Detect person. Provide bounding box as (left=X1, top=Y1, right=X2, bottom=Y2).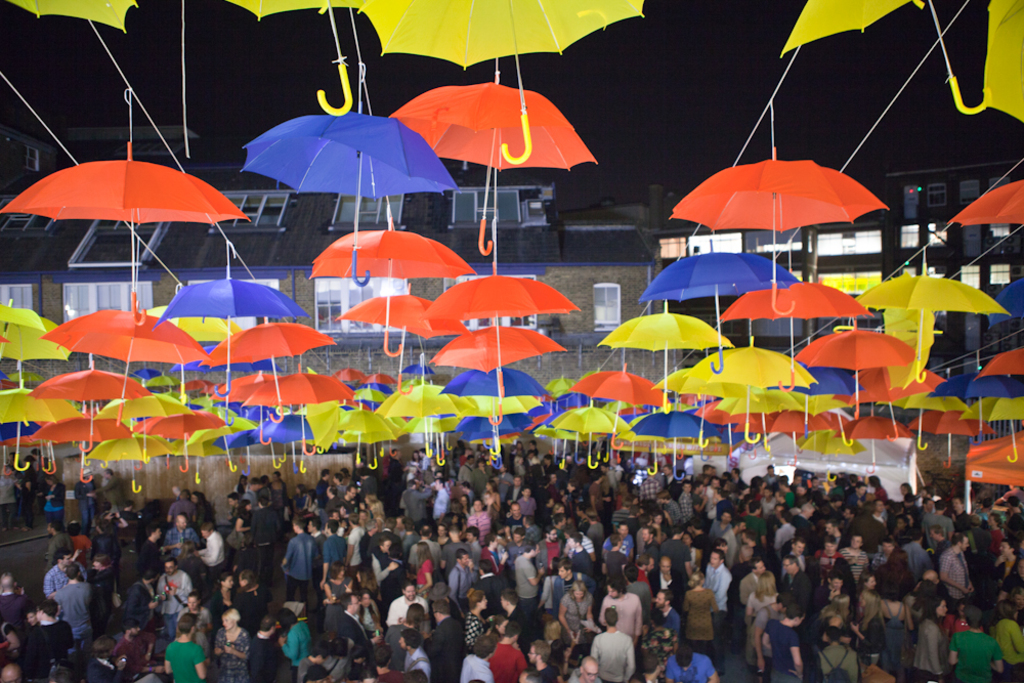
(left=209, top=609, right=250, bottom=682).
